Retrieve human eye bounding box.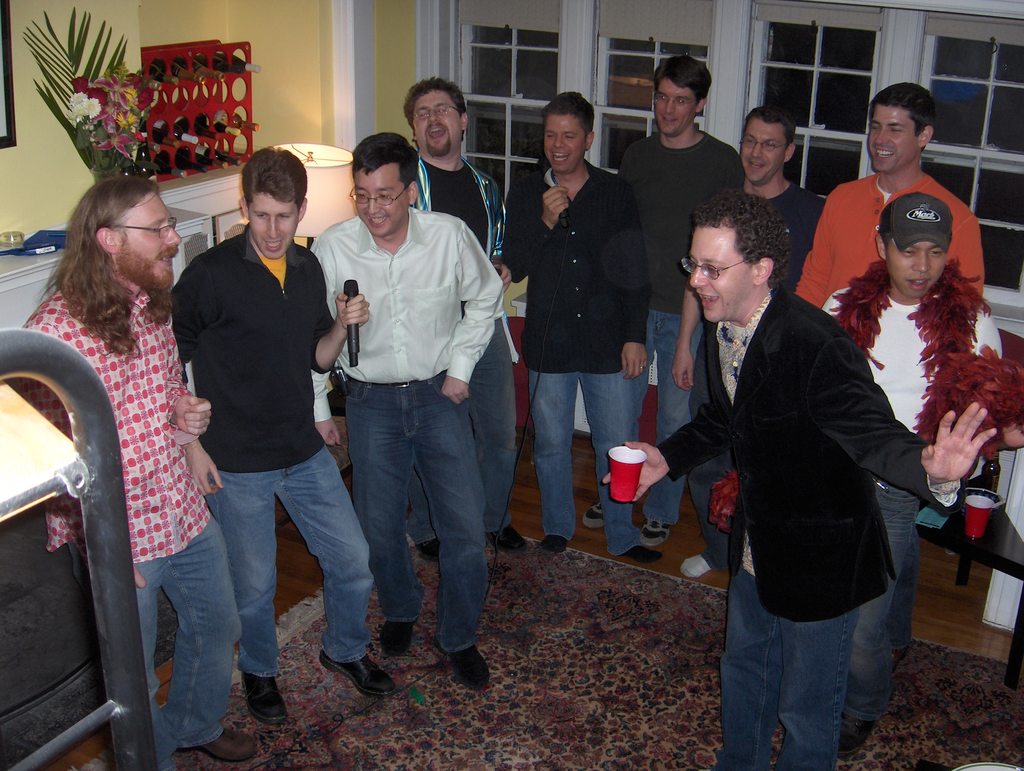
Bounding box: select_region(281, 216, 289, 222).
